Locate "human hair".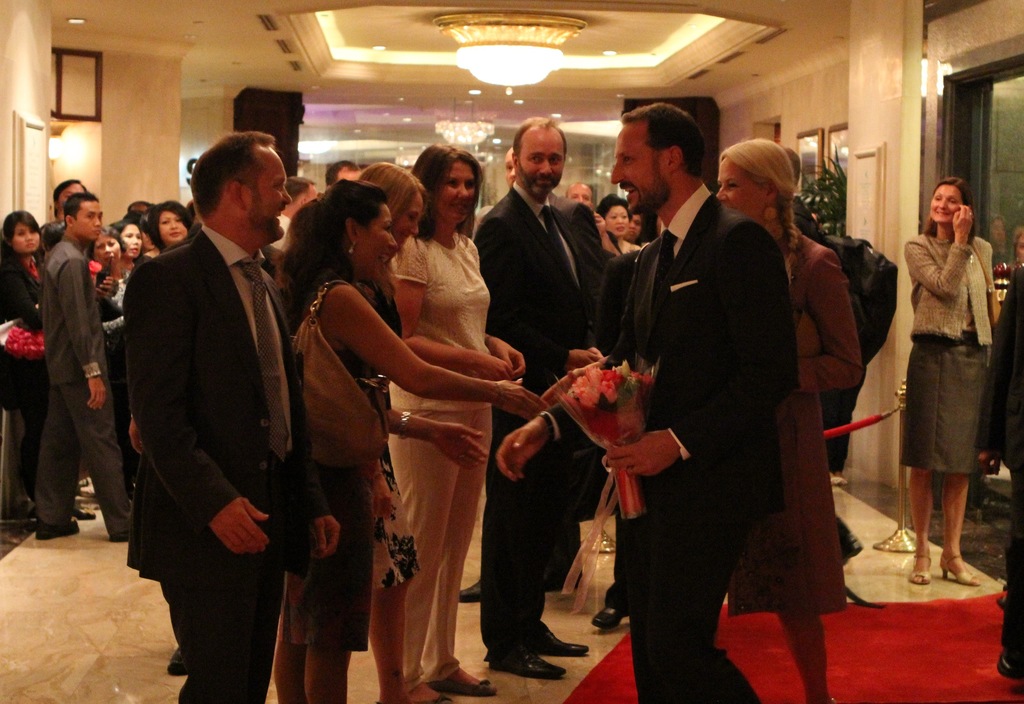
Bounding box: 144,197,188,250.
